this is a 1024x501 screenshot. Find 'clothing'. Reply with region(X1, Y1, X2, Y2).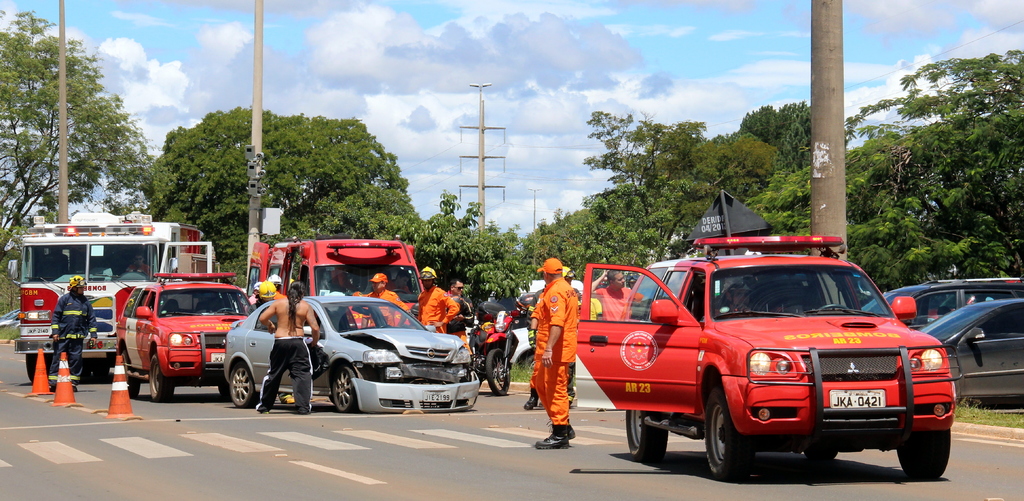
region(259, 334, 311, 414).
